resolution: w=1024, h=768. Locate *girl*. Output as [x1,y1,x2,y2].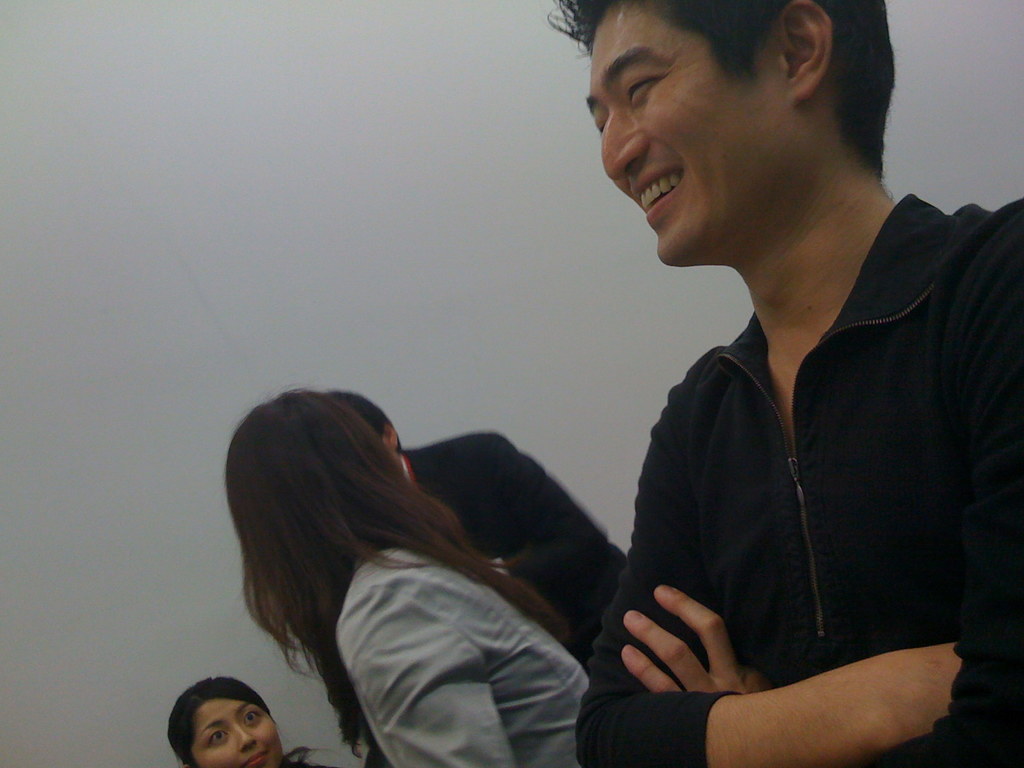
[227,380,593,767].
